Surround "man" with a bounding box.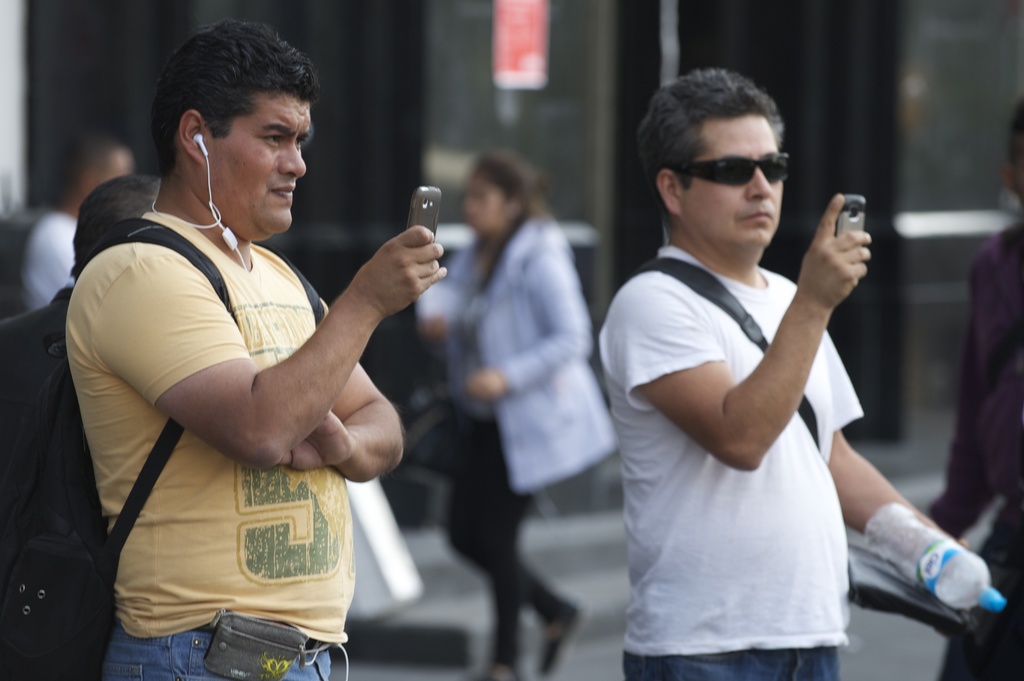
(588,59,925,669).
